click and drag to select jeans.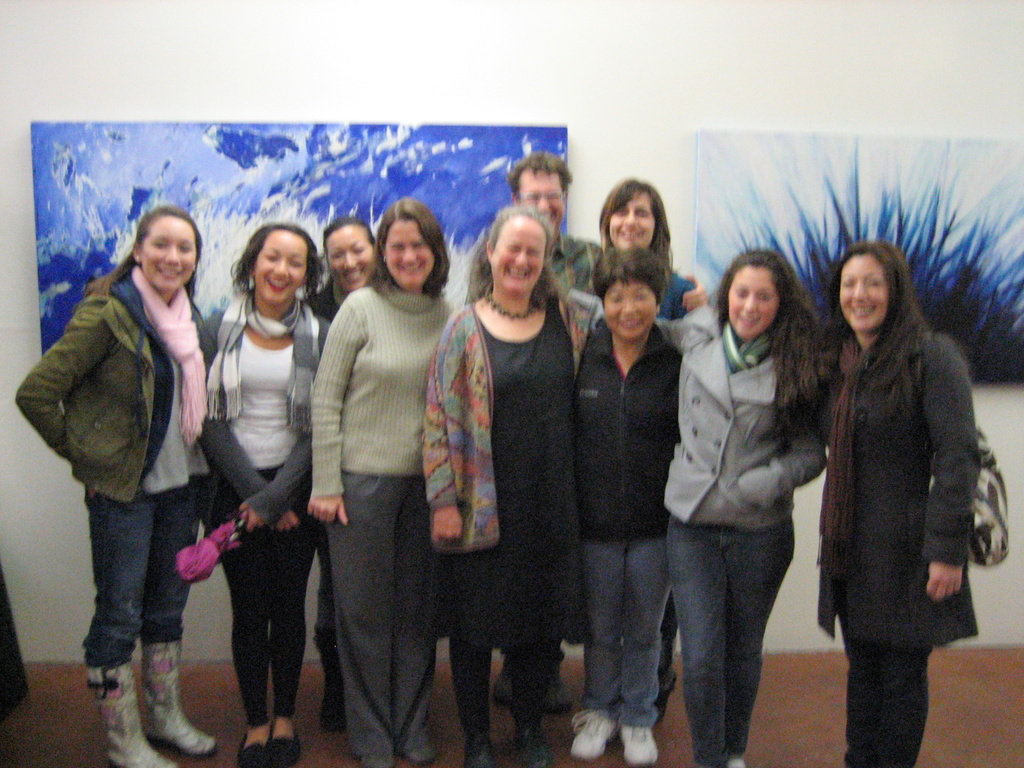
Selection: [x1=81, y1=477, x2=205, y2=667].
